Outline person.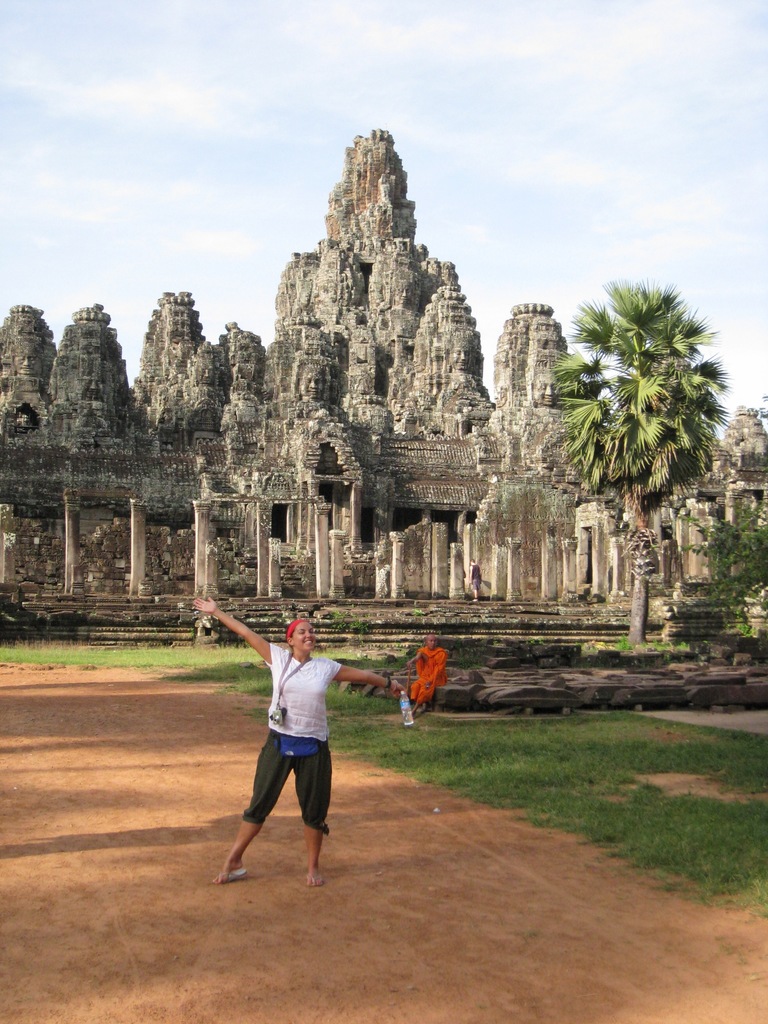
Outline: 406:636:445:717.
